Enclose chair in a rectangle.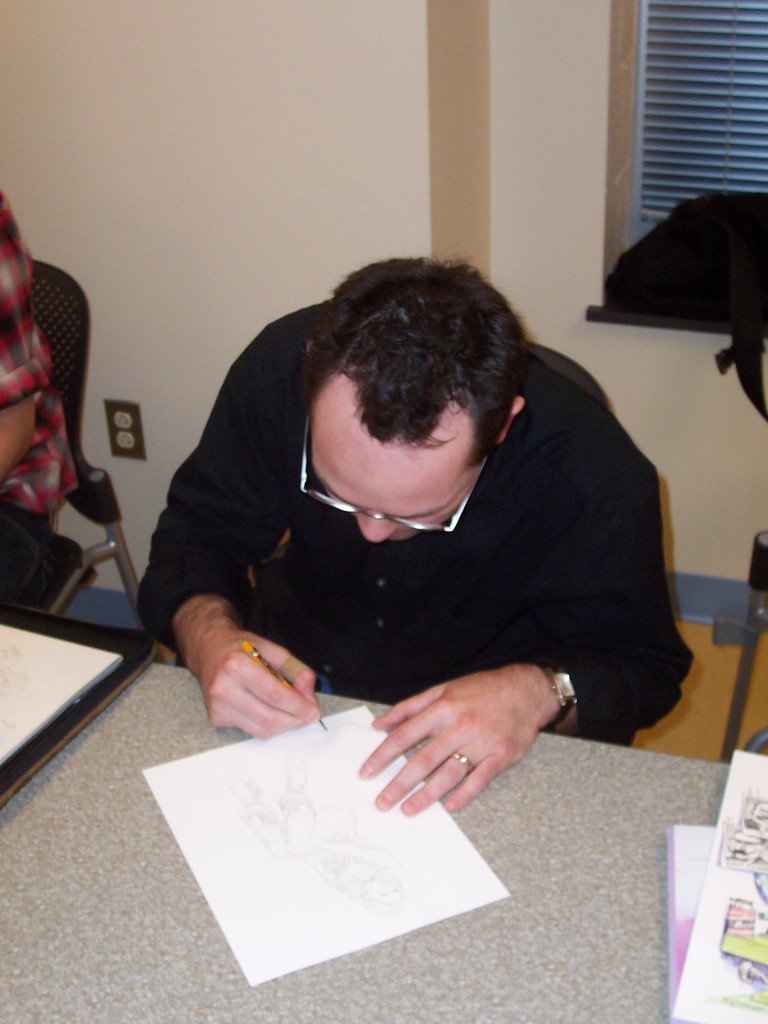
crop(706, 316, 767, 772).
